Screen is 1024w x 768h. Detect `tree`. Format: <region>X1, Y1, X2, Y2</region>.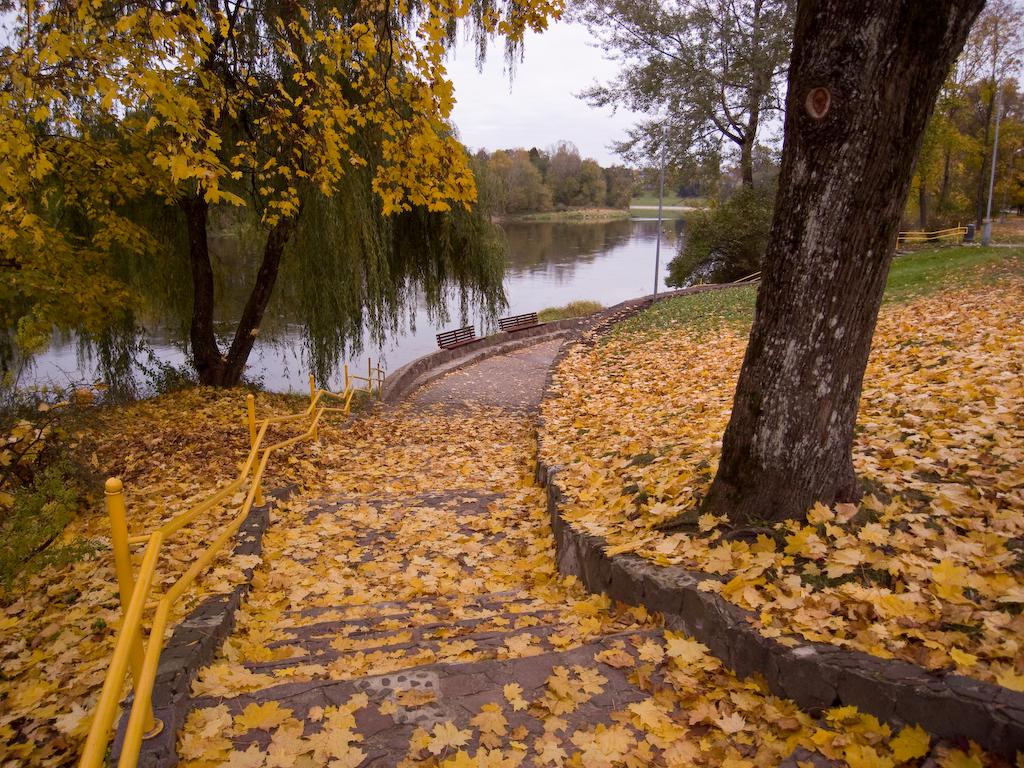
<region>983, 66, 1023, 241</region>.
